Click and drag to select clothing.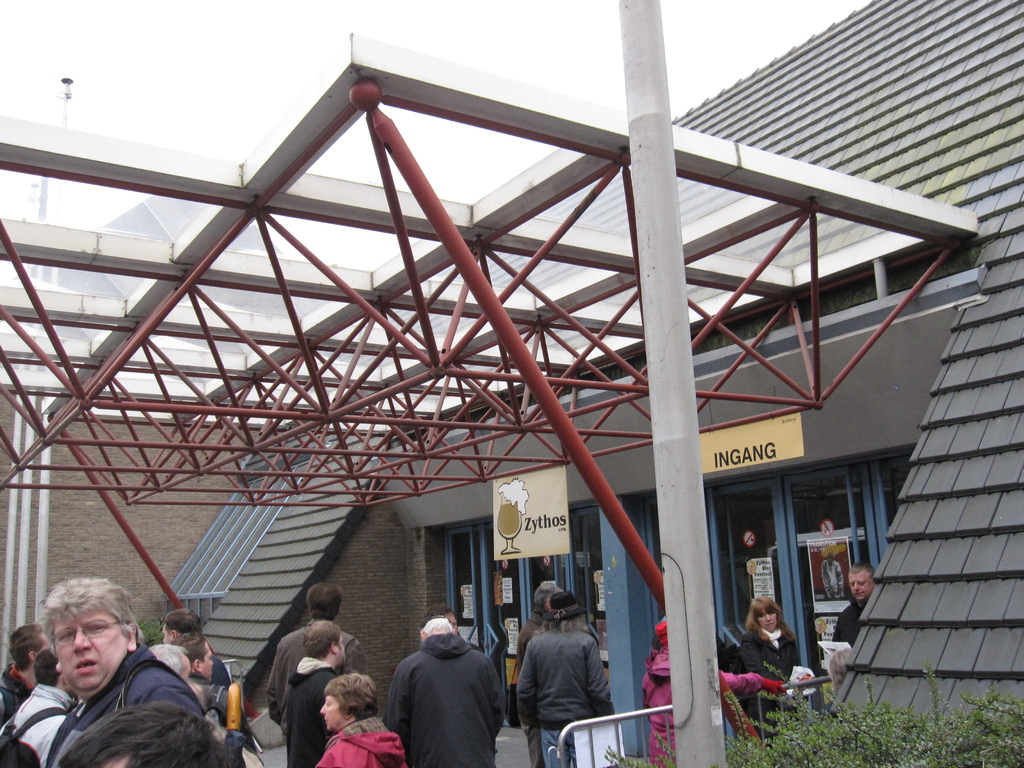
Selection: detection(645, 625, 764, 762).
